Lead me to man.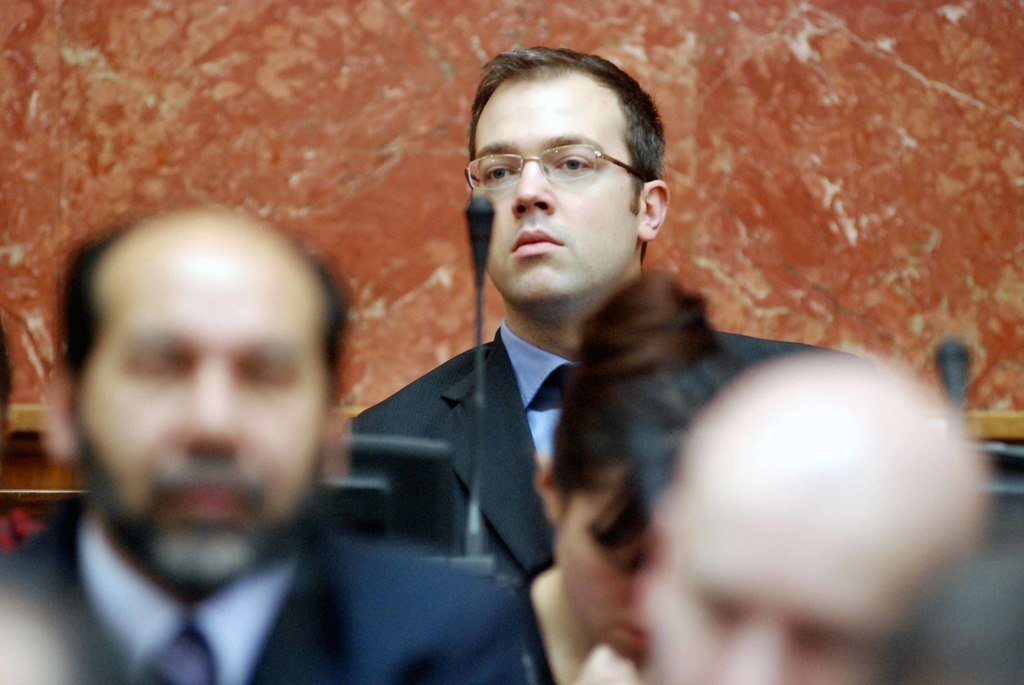
Lead to (300, 86, 951, 663).
